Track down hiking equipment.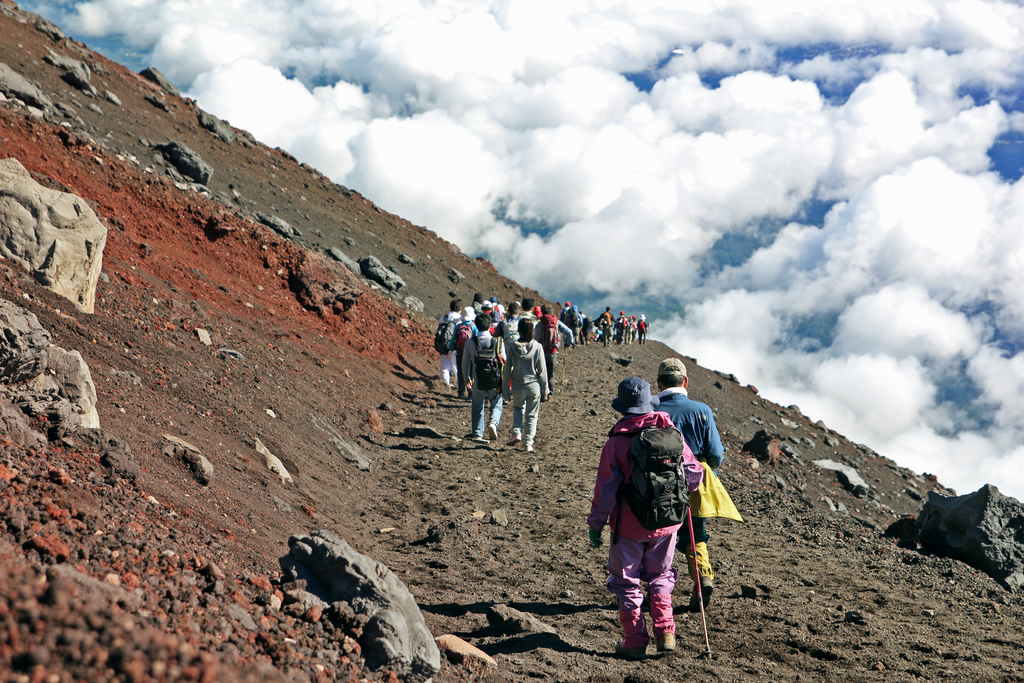
Tracked to [454, 320, 474, 353].
